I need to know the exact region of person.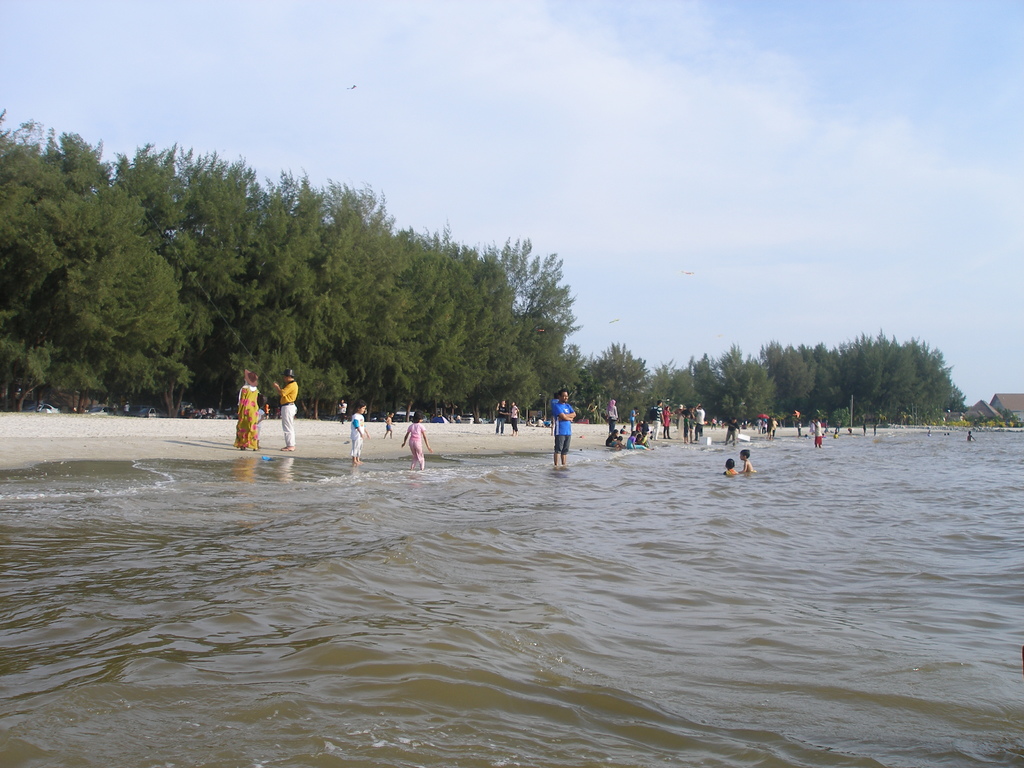
Region: {"left": 740, "top": 446, "right": 755, "bottom": 478}.
